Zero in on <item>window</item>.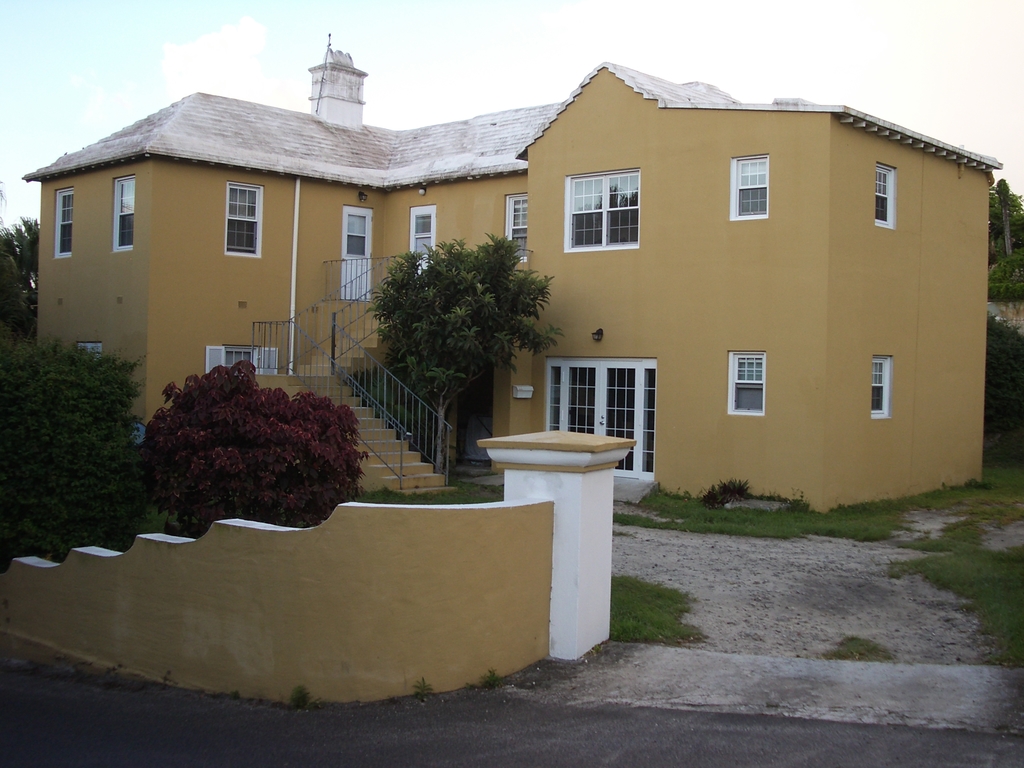
Zeroed in: rect(876, 161, 895, 233).
